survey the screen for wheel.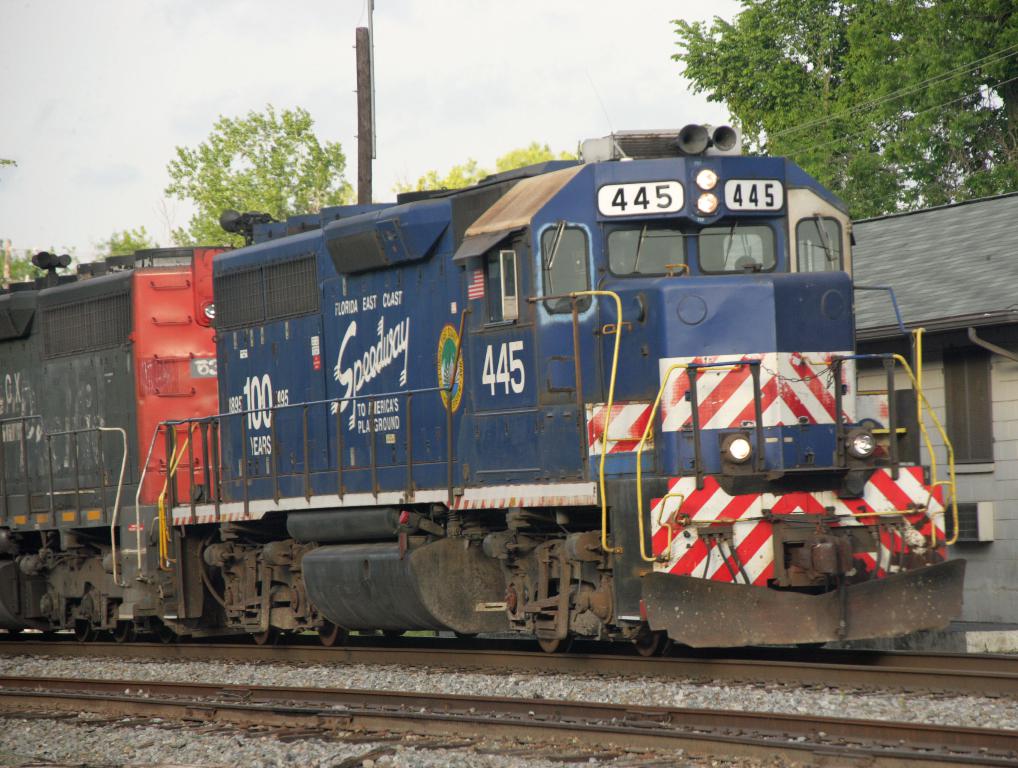
Survey found: pyautogui.locateOnScreen(252, 617, 281, 646).
